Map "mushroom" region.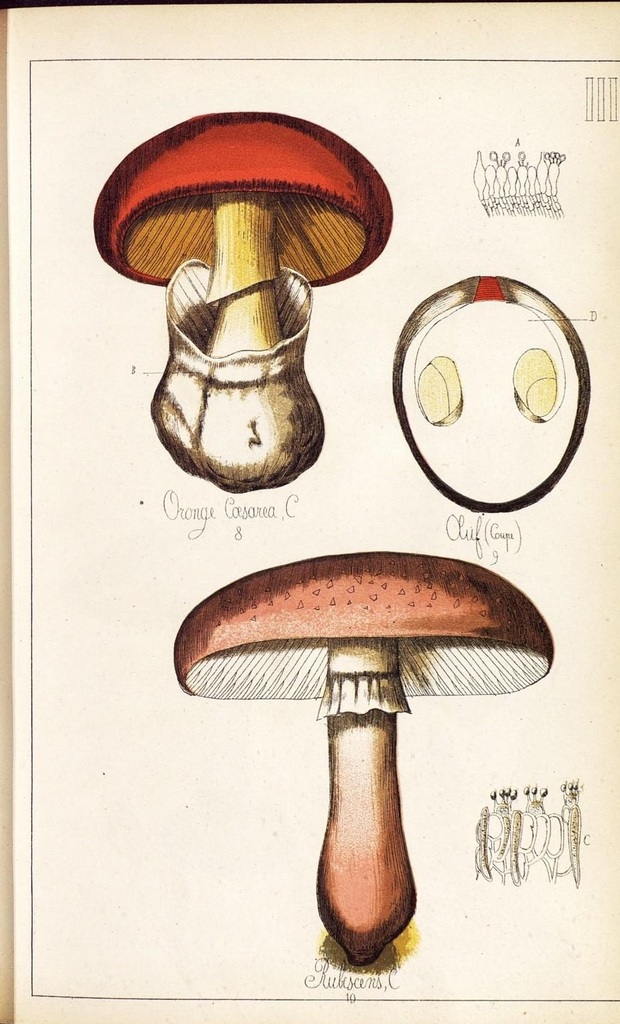
Mapped to <region>175, 549, 554, 966</region>.
